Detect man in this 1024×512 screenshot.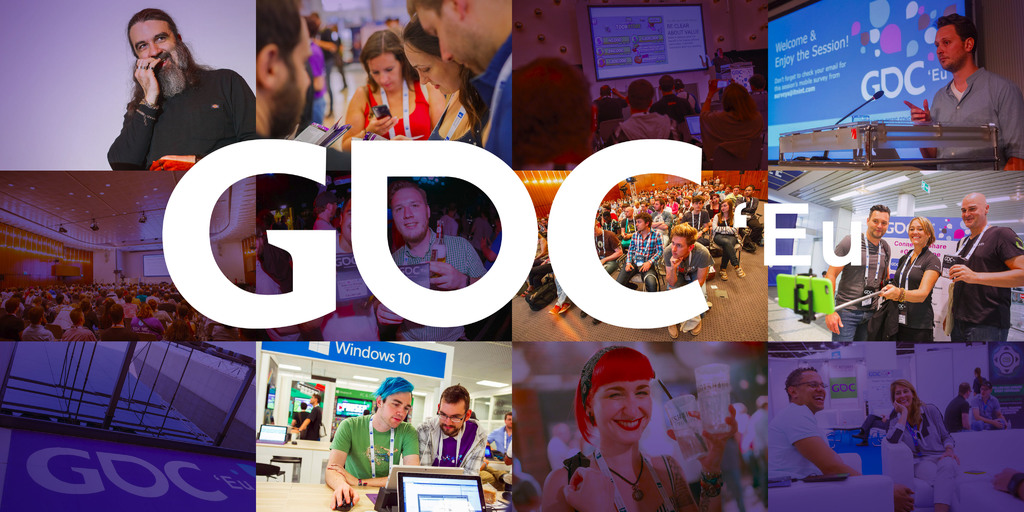
Detection: crop(291, 392, 324, 438).
